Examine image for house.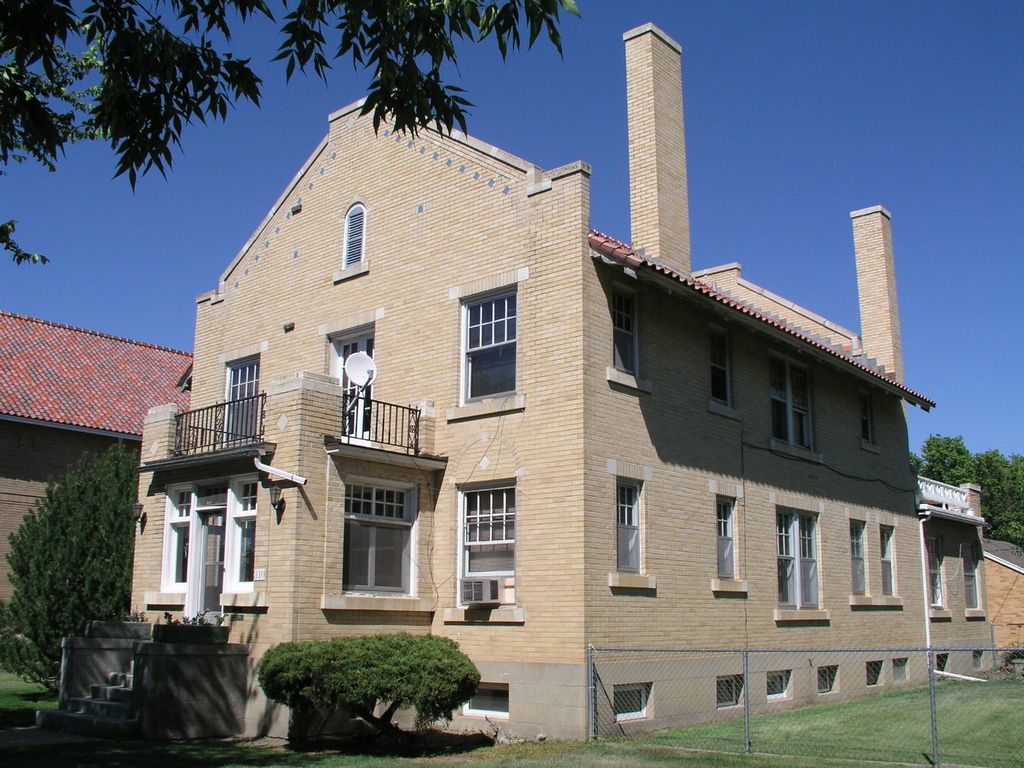
Examination result: [0,307,194,612].
